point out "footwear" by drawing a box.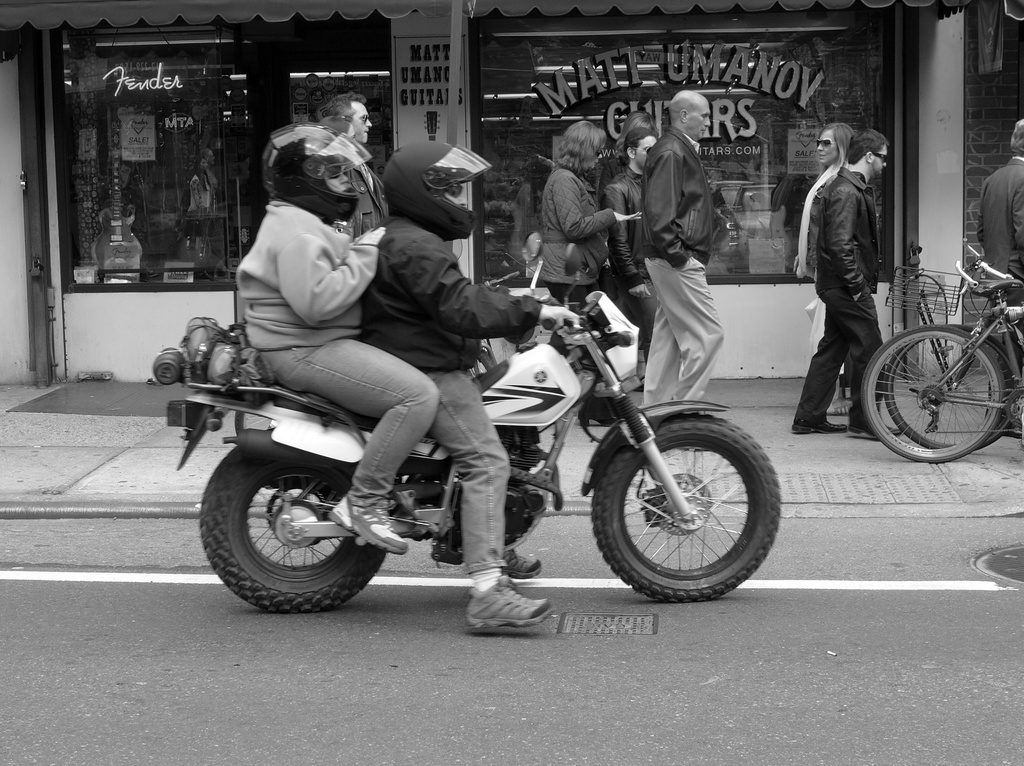
rect(464, 569, 555, 633).
